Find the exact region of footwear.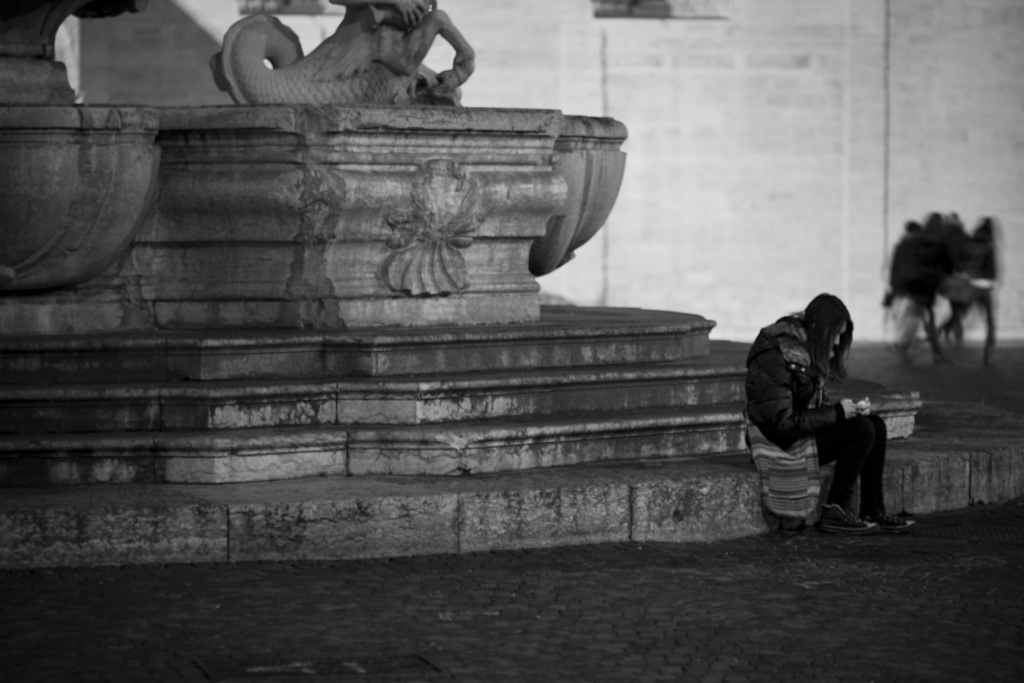
Exact region: 871:513:913:525.
